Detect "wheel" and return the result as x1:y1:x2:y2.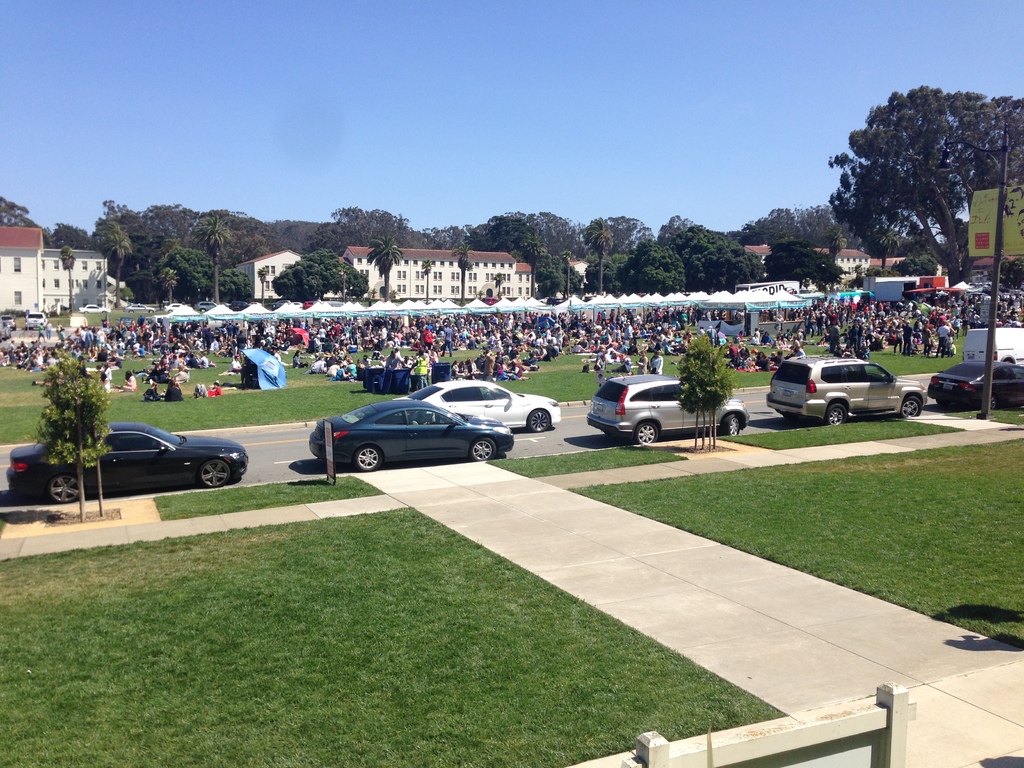
525:410:552:429.
